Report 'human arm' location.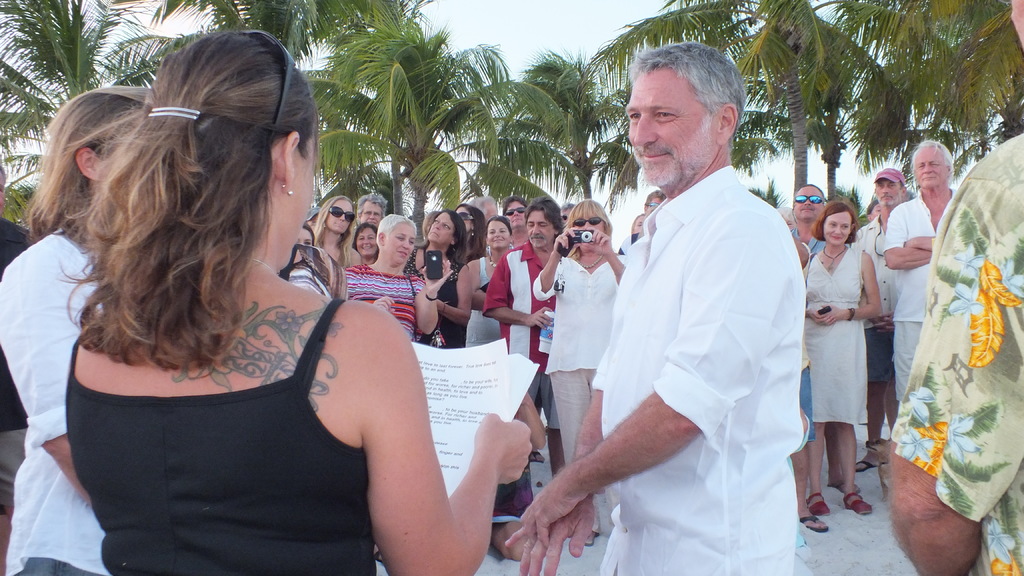
Report: <box>900,232,934,255</box>.
